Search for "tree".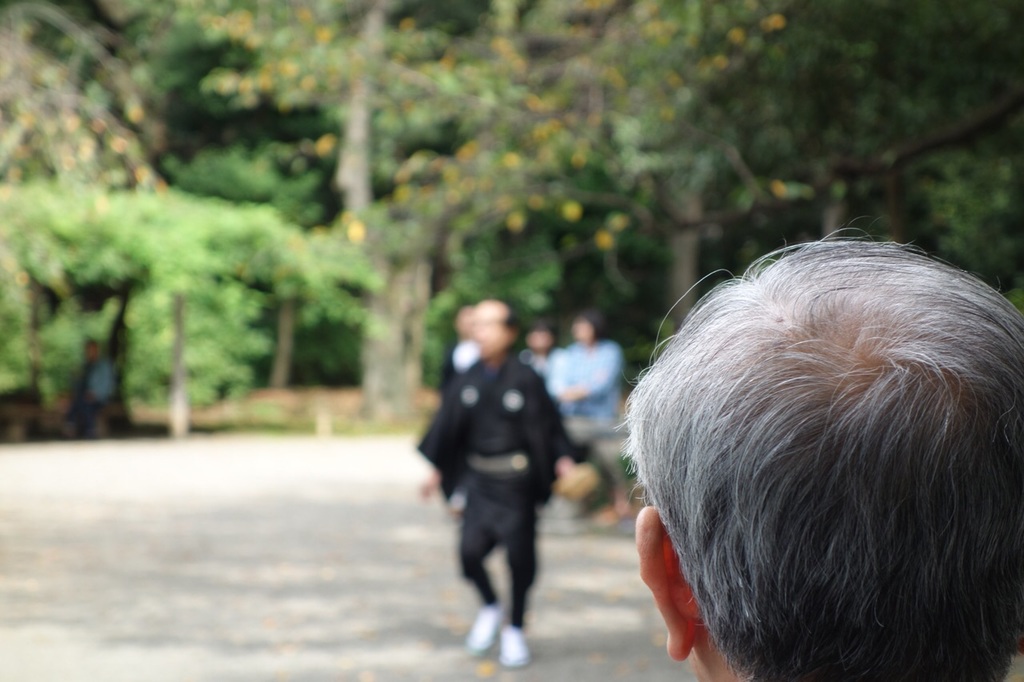
Found at detection(590, 0, 804, 357).
